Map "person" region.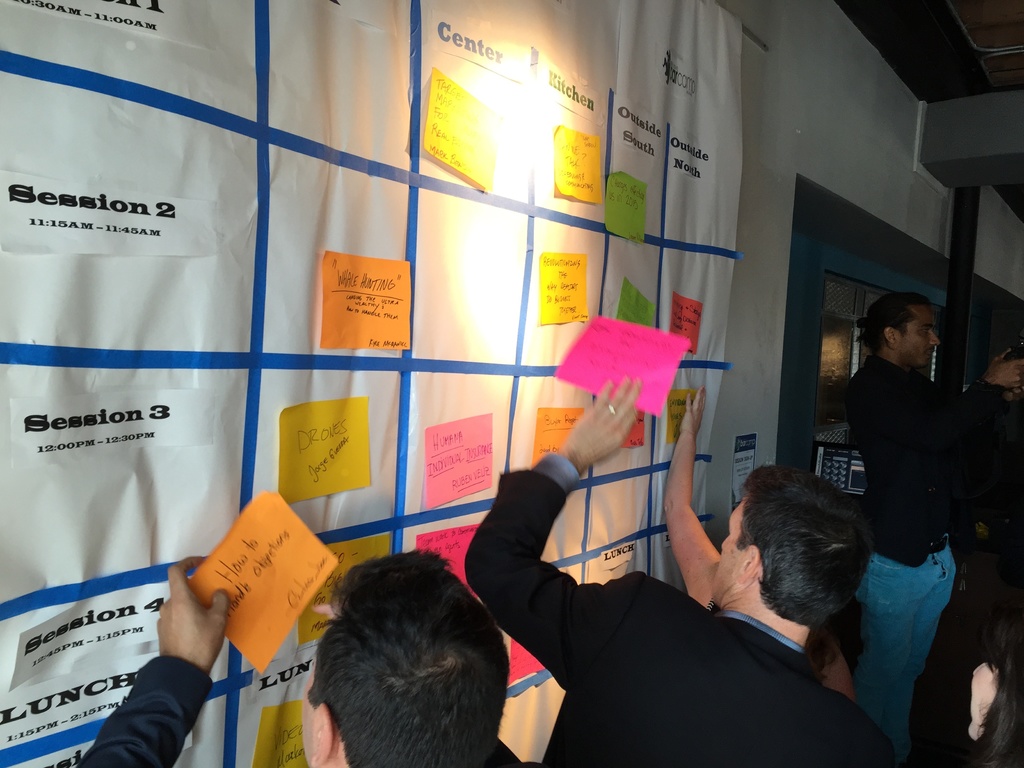
Mapped to box=[457, 379, 904, 767].
